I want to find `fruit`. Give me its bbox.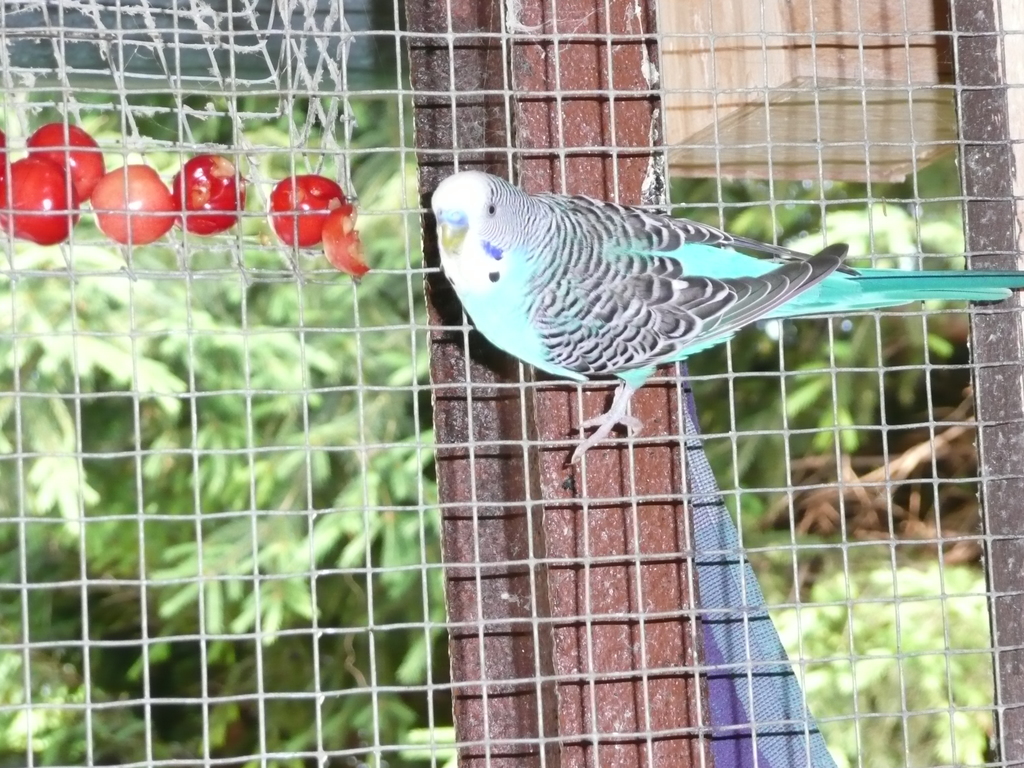
region(86, 160, 175, 246).
